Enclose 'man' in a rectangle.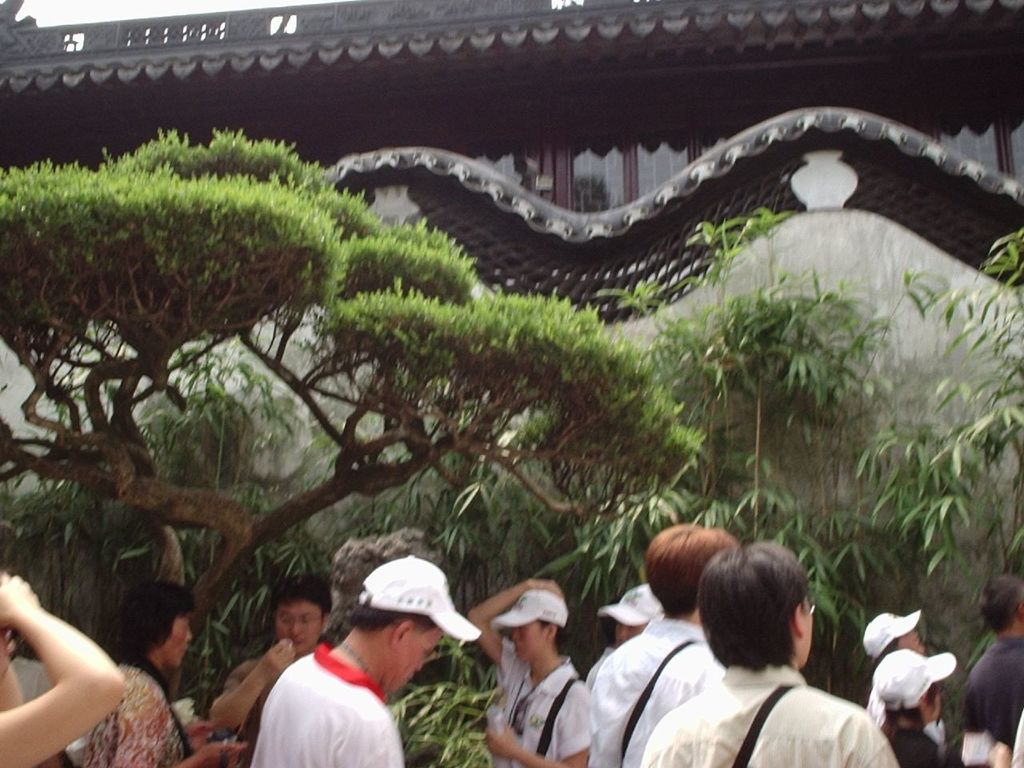
<region>639, 540, 894, 767</region>.
